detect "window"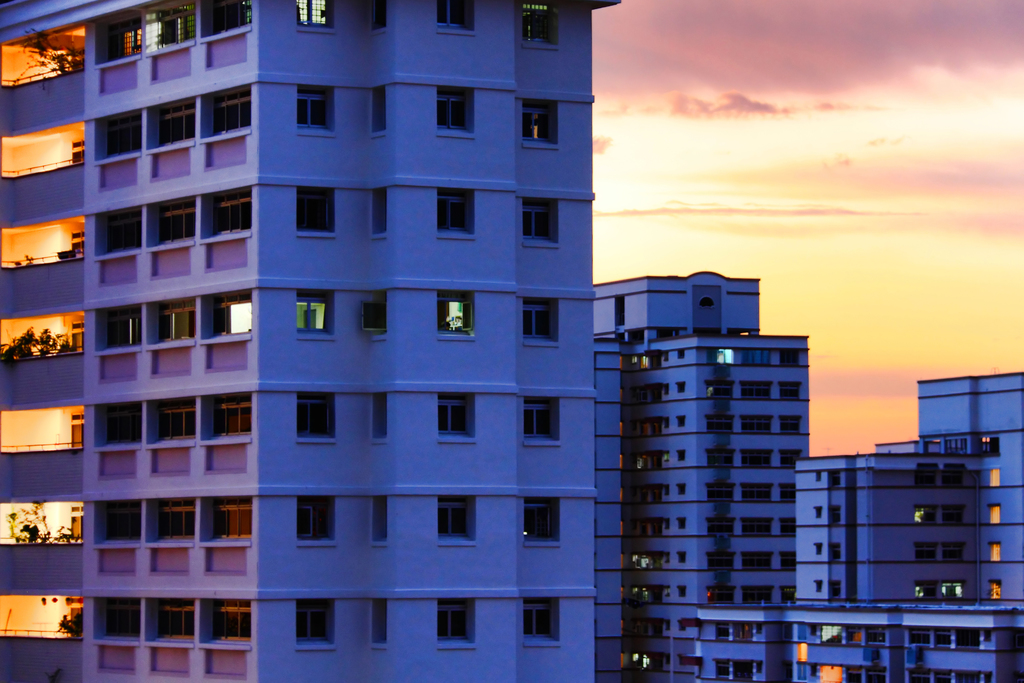
BBox(937, 543, 964, 570)
